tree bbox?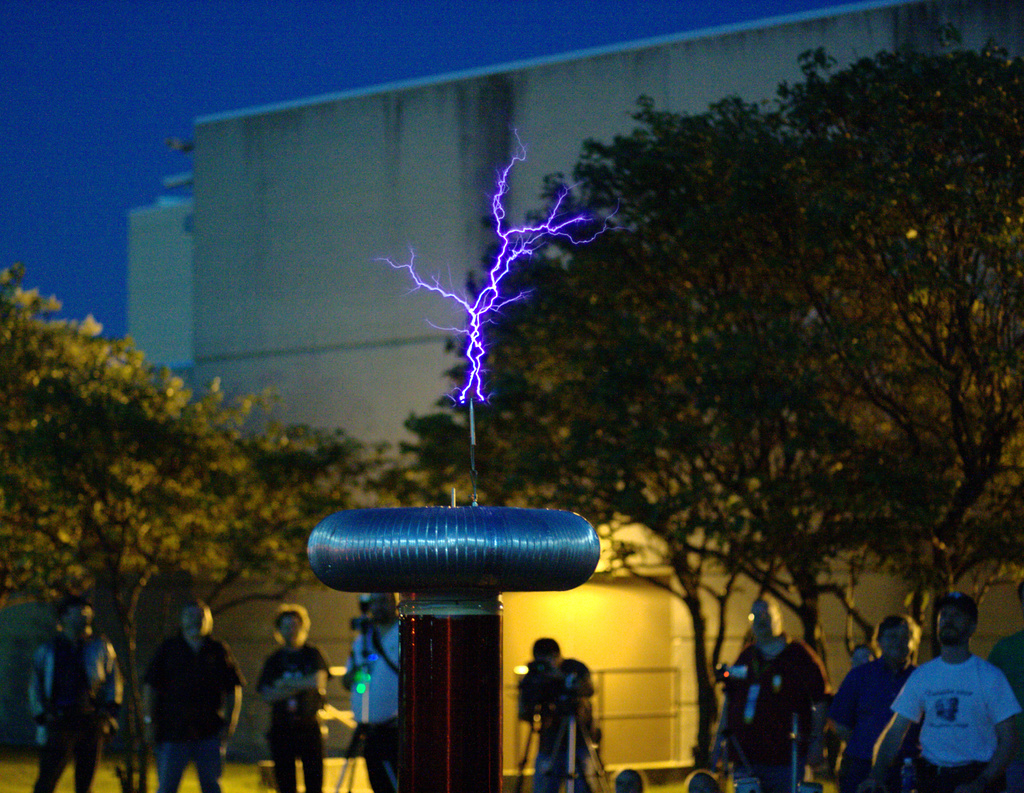
rect(394, 22, 1023, 767)
